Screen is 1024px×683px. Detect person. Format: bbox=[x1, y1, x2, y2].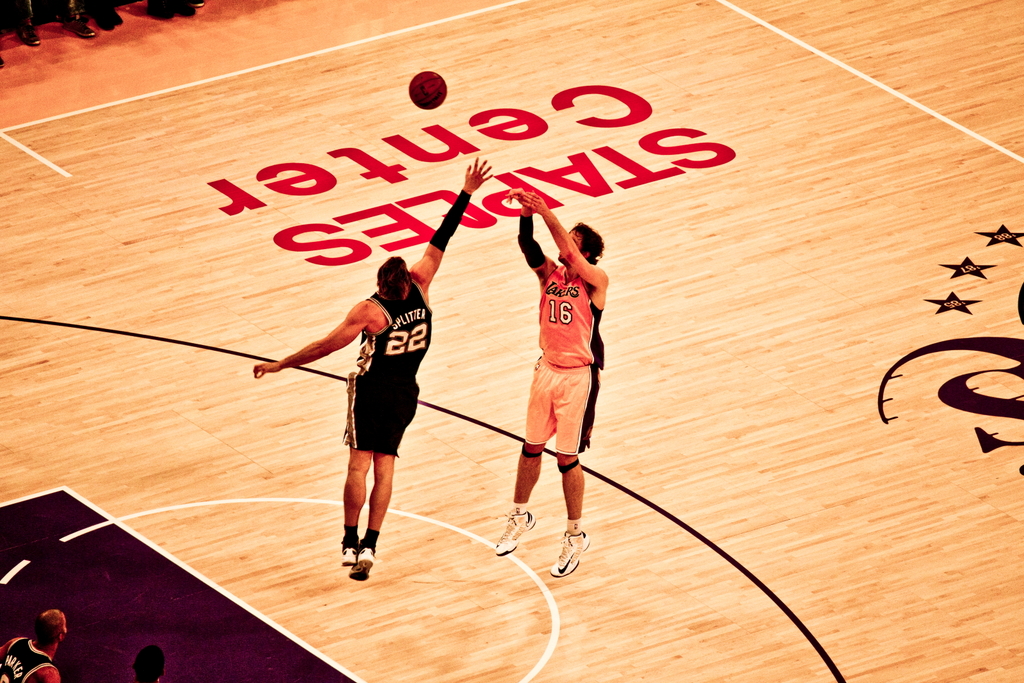
bbox=[504, 189, 611, 587].
